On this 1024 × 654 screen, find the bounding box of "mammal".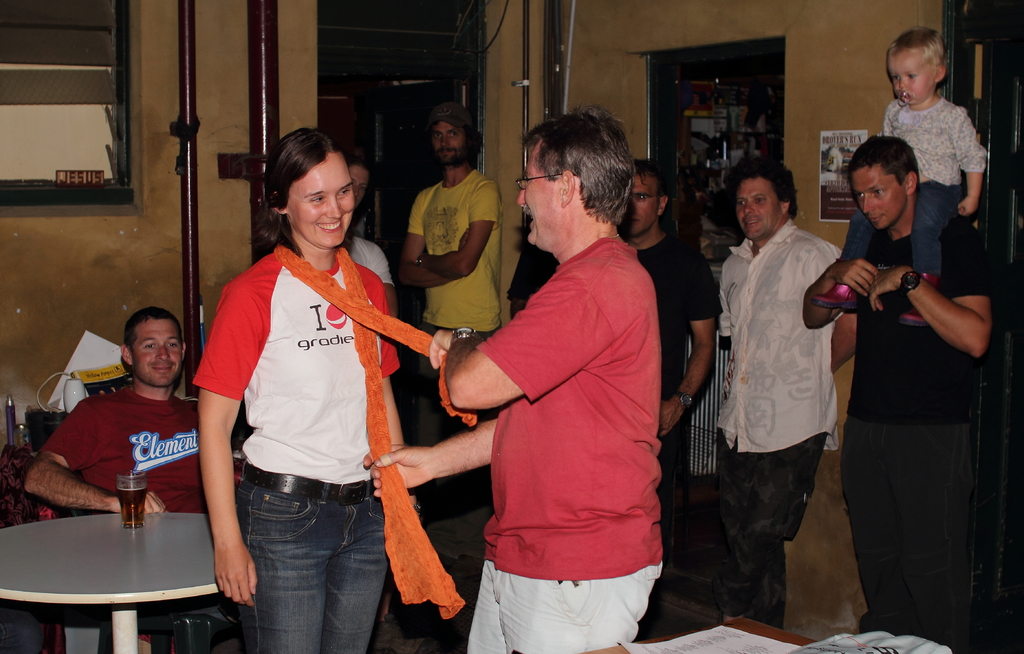
Bounding box: <bbox>803, 135, 990, 653</bbox>.
